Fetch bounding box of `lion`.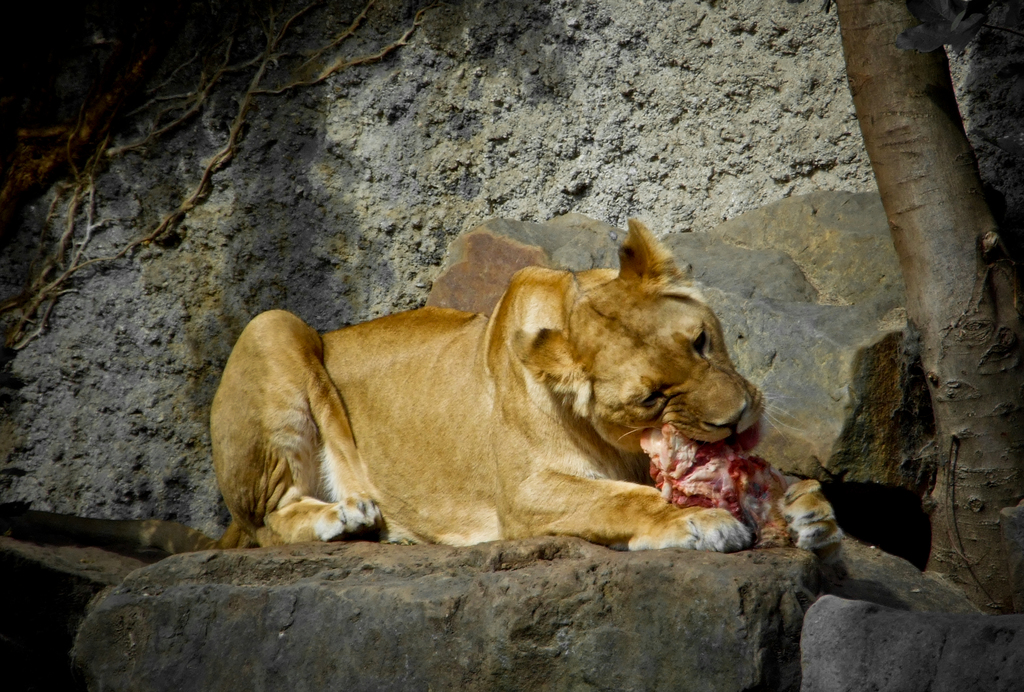
Bbox: left=207, top=218, right=846, bottom=549.
